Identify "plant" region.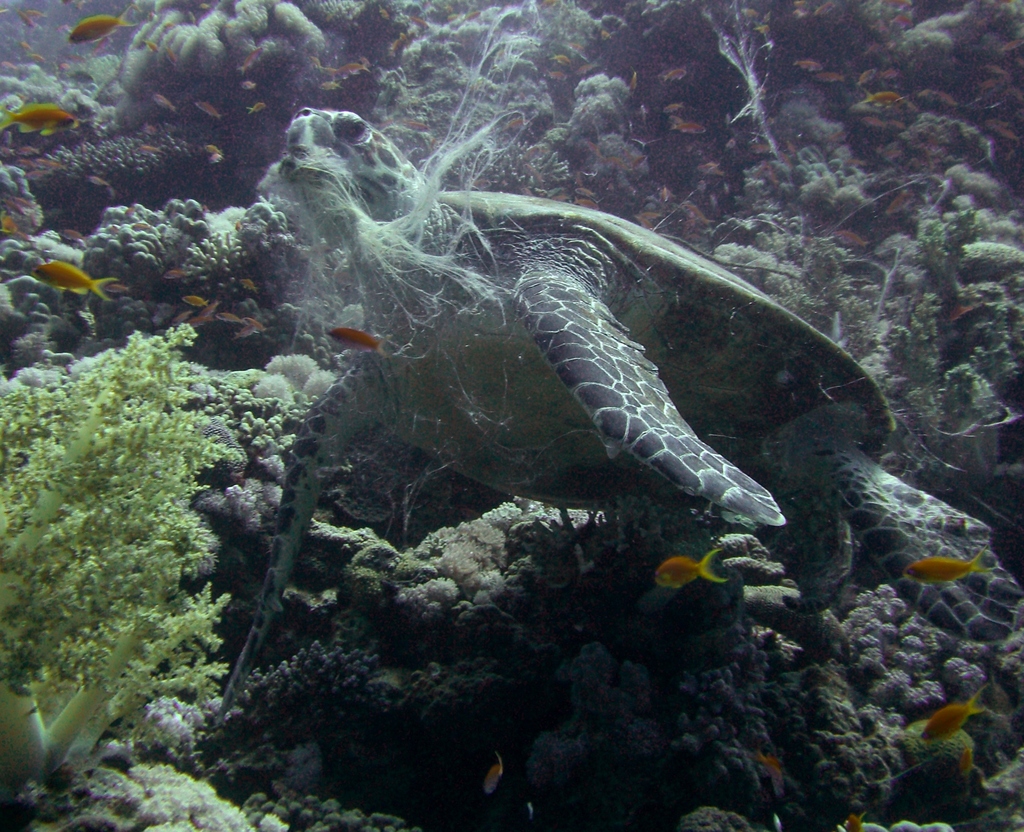
Region: {"left": 684, "top": 204, "right": 845, "bottom": 311}.
